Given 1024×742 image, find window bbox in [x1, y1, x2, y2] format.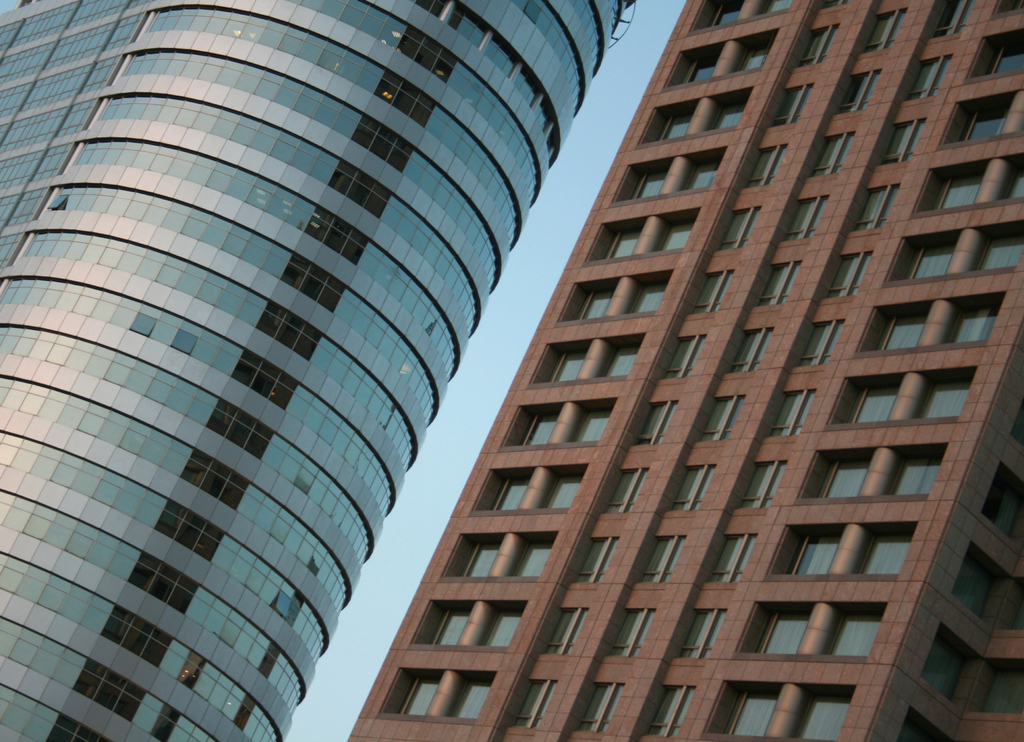
[604, 467, 647, 513].
